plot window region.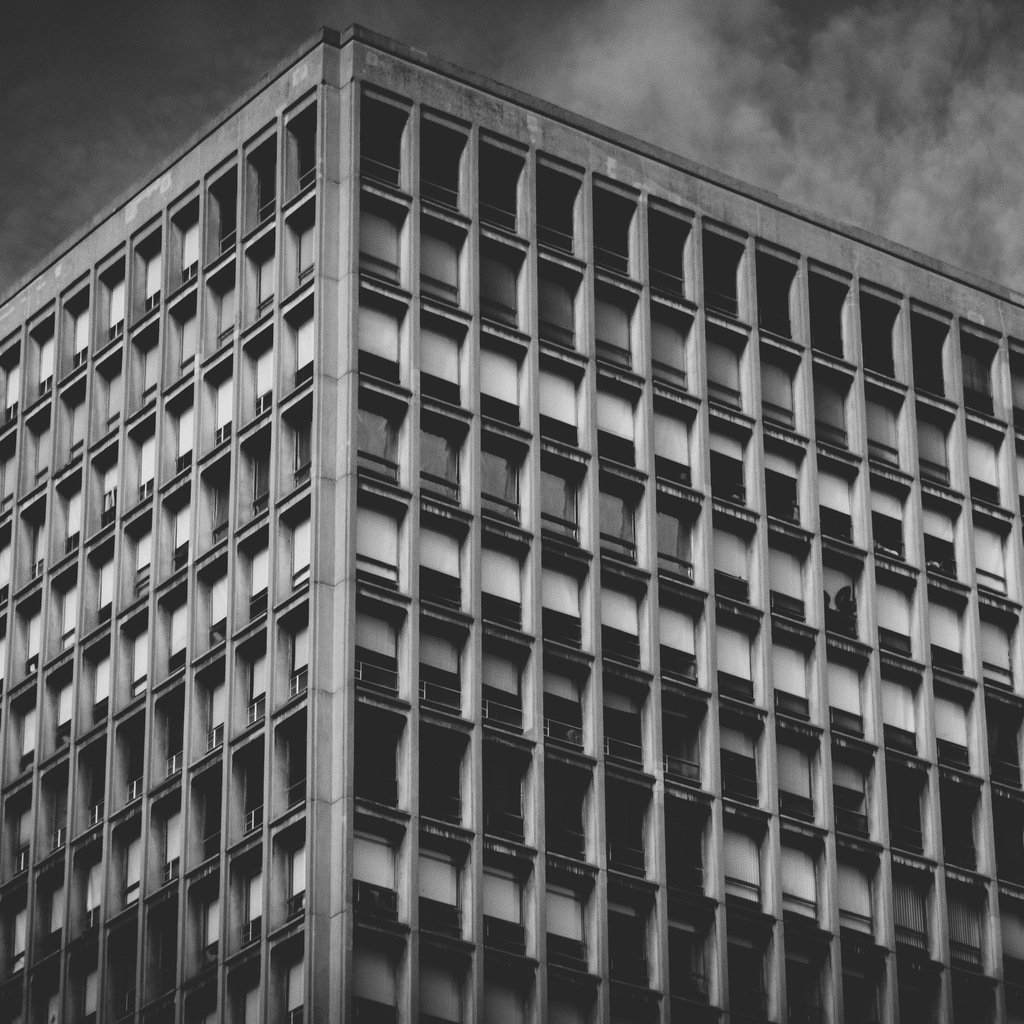
Plotted at (888, 764, 938, 865).
